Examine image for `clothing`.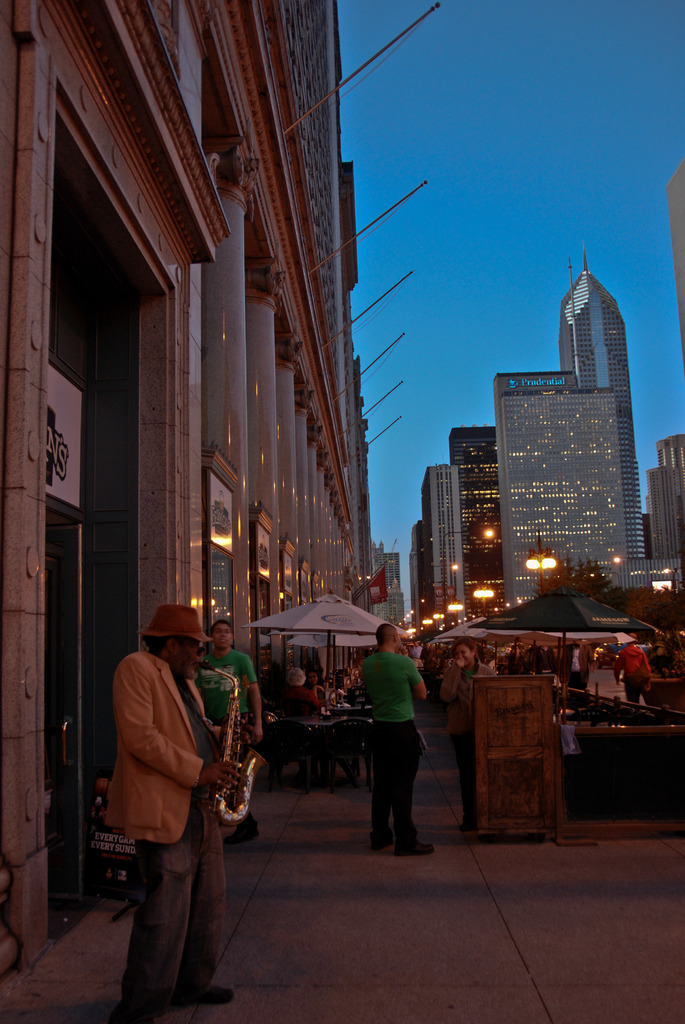
Examination result: box(206, 644, 256, 836).
